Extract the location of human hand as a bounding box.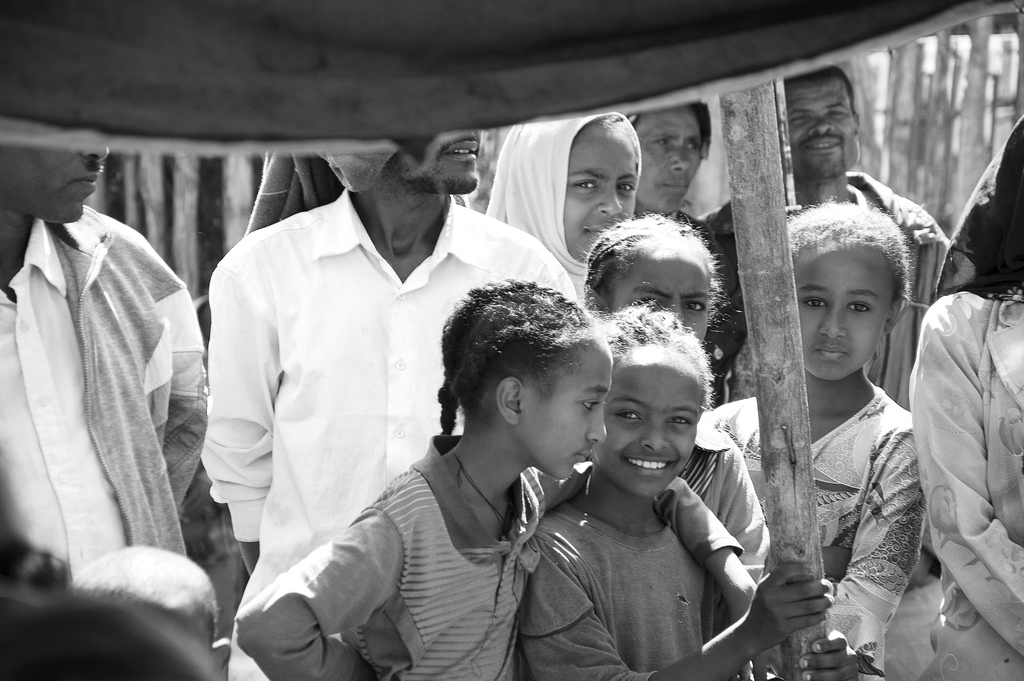
734/561/854/662.
